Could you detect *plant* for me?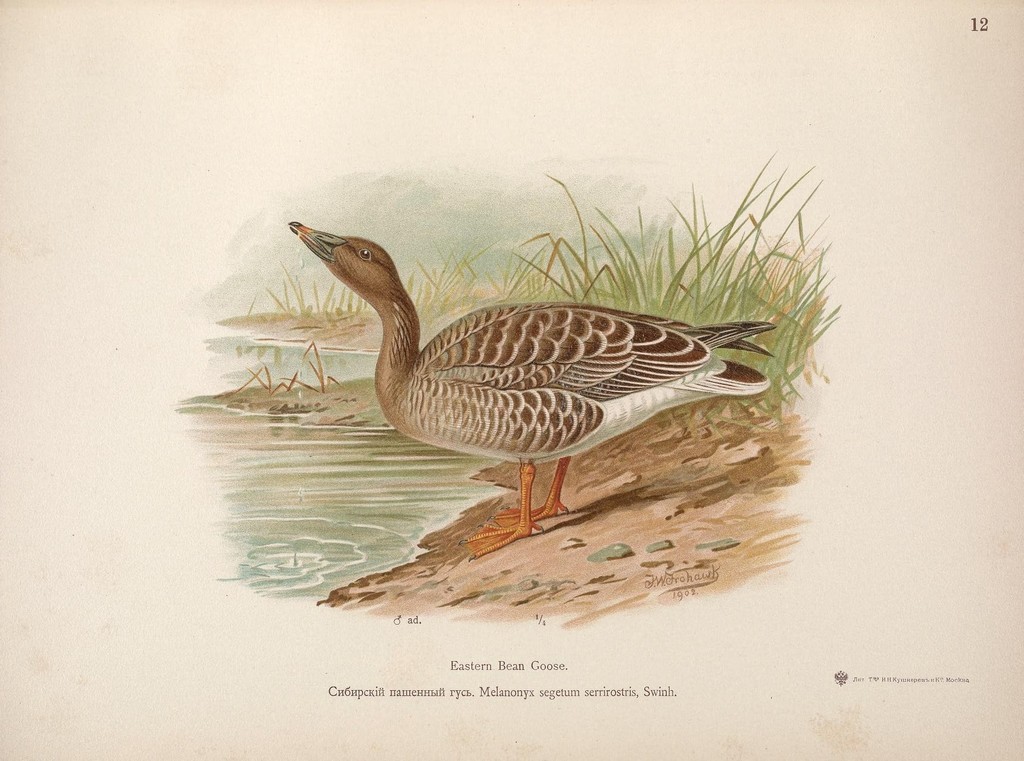
Detection result: 228 341 336 397.
